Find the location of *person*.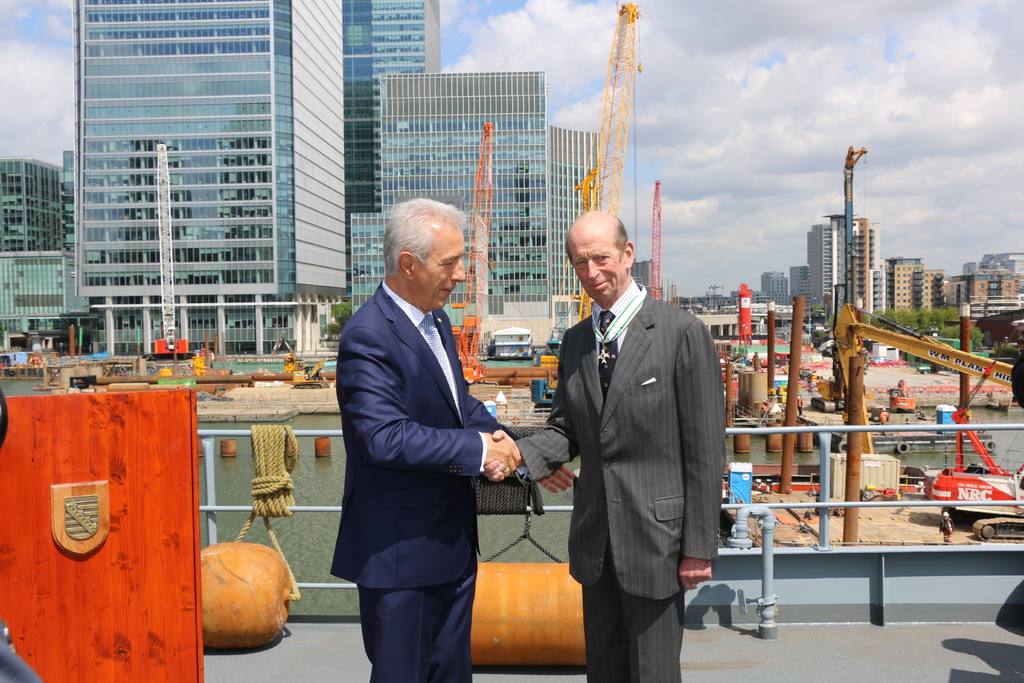
Location: 329/194/581/682.
